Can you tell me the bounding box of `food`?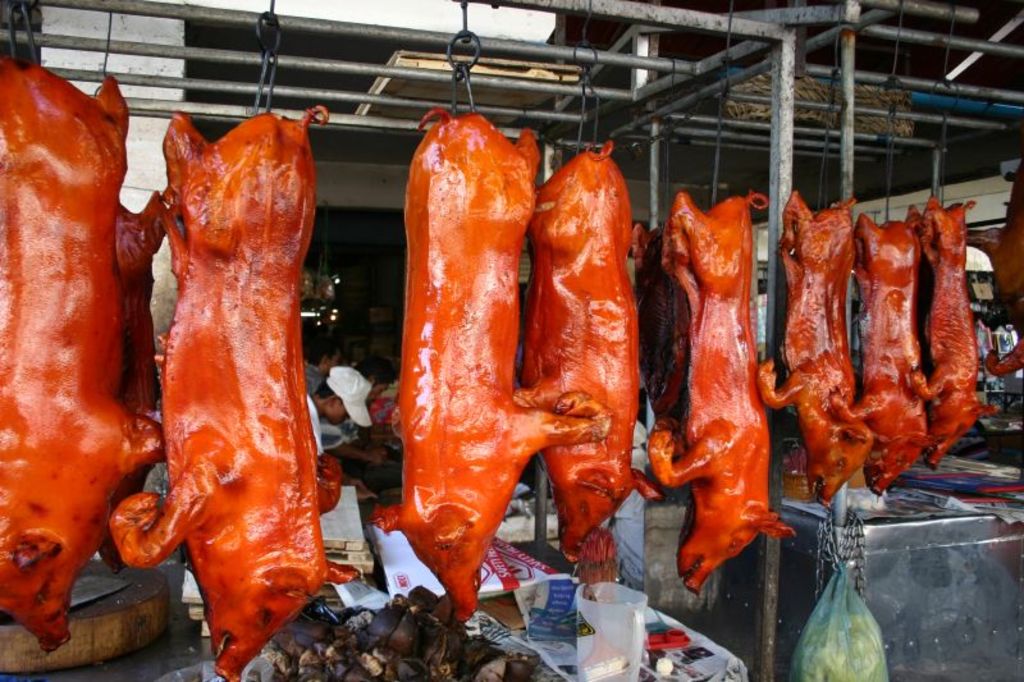
[526, 139, 666, 559].
